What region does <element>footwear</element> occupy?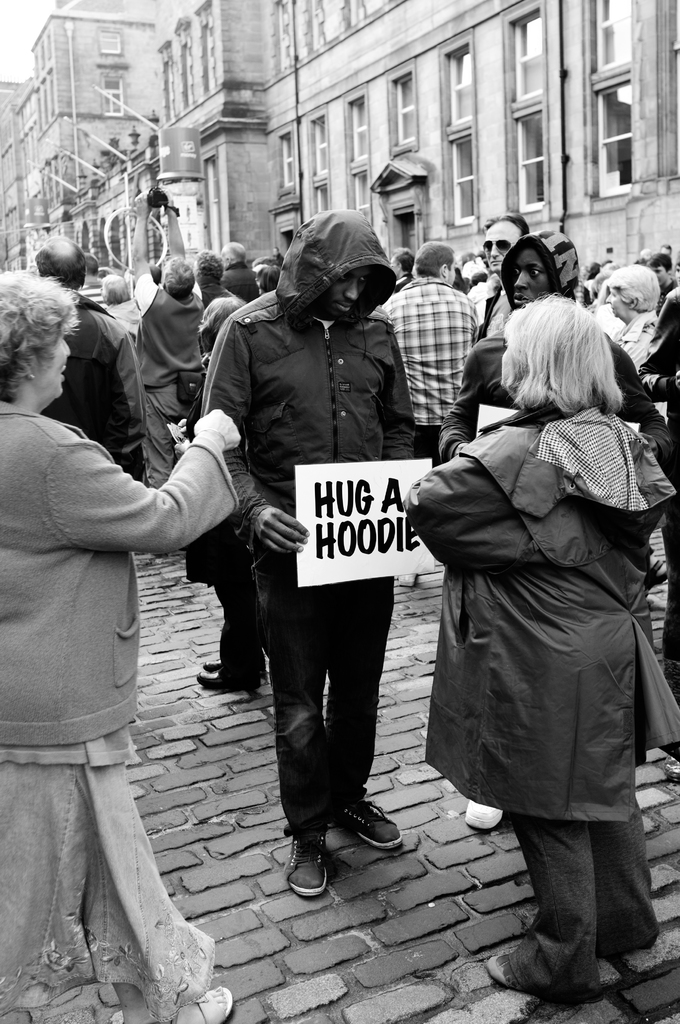
box=[204, 655, 228, 671].
